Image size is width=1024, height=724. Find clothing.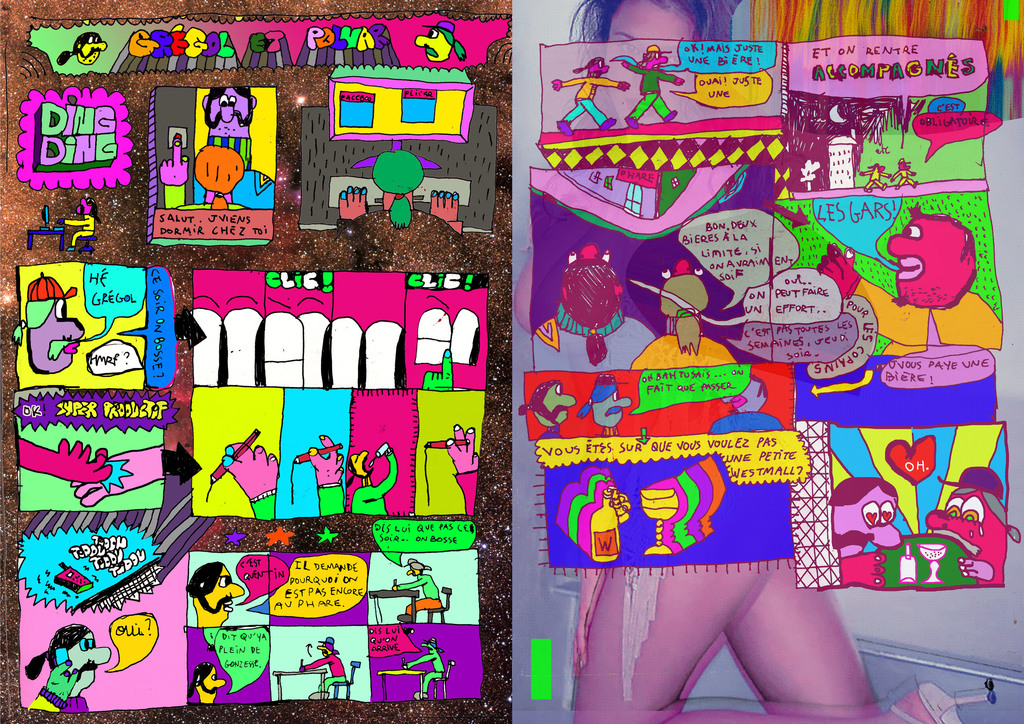
locate(246, 488, 279, 525).
